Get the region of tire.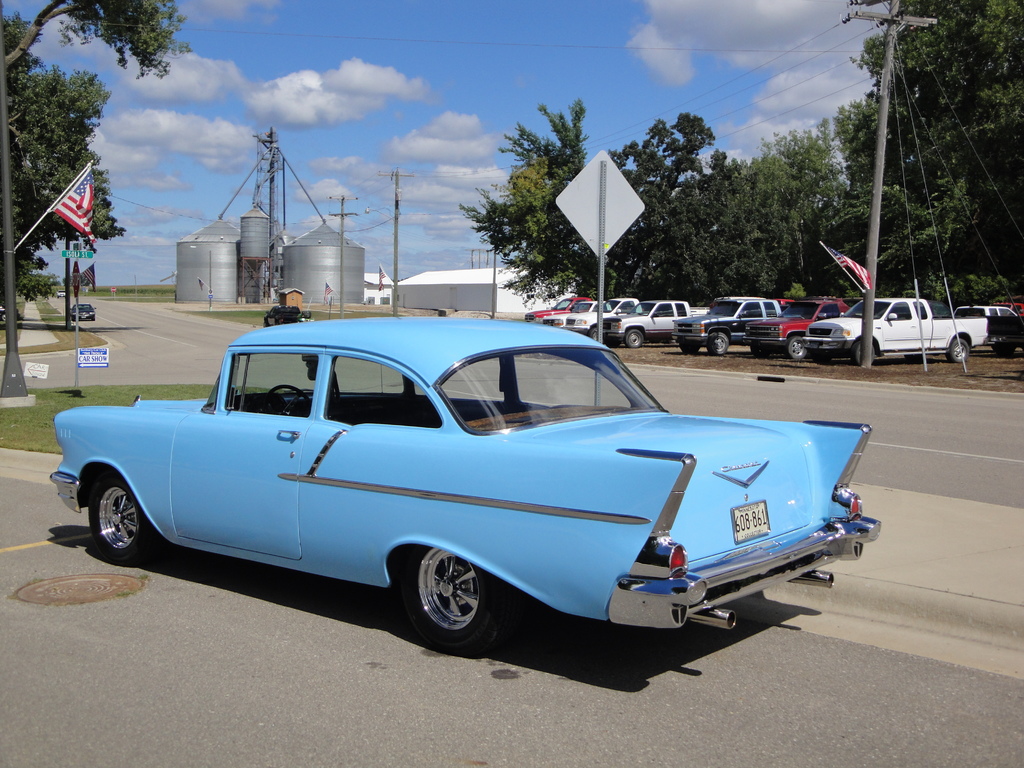
x1=905 y1=354 x2=922 y2=360.
